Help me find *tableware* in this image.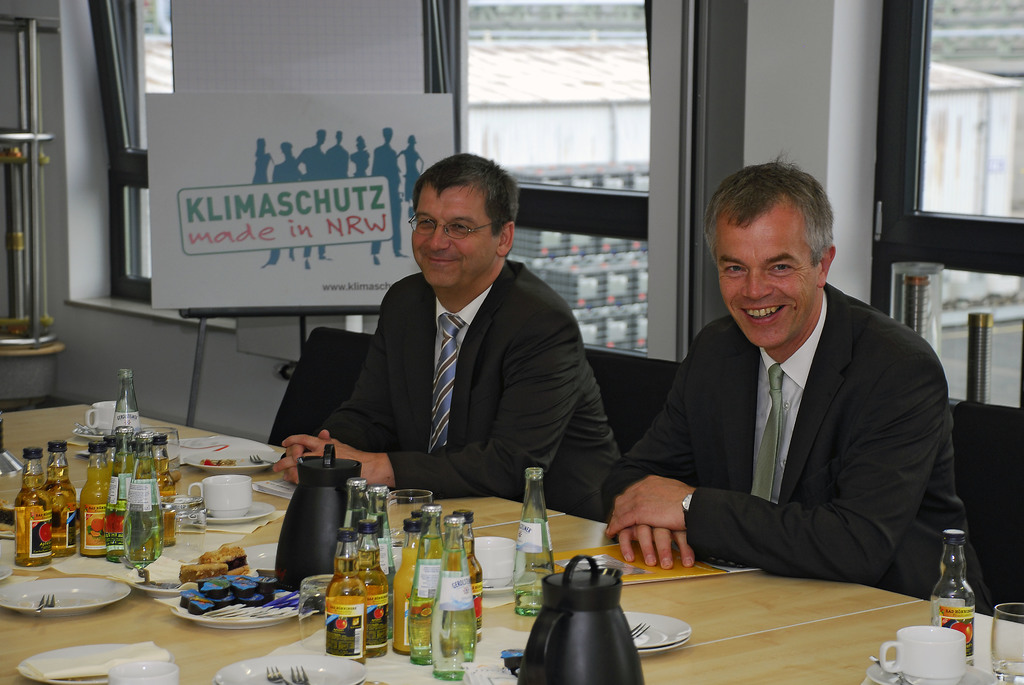
Found it: x1=880, y1=624, x2=970, y2=684.
